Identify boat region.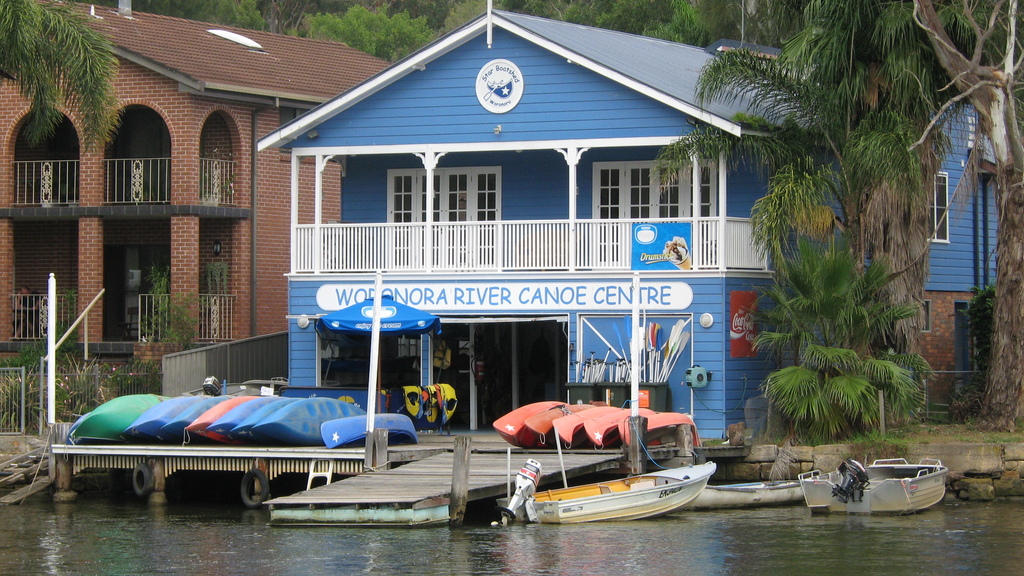
Region: detection(532, 388, 610, 450).
